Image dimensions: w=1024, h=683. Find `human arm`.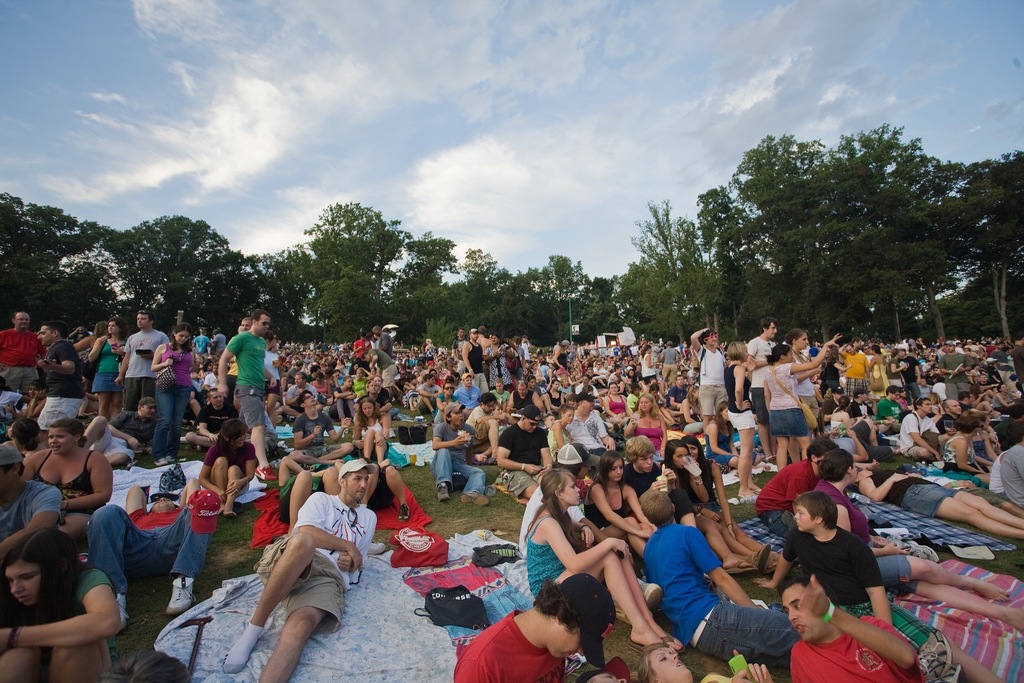
200,449,221,499.
